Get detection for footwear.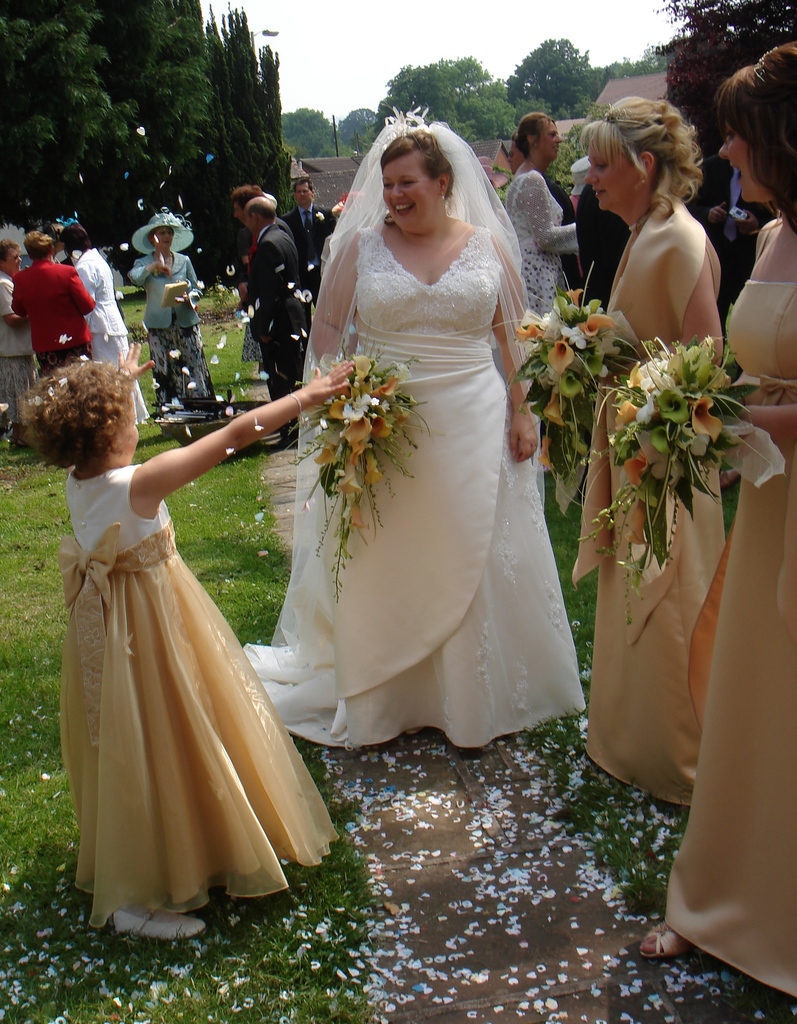
Detection: region(108, 903, 209, 938).
